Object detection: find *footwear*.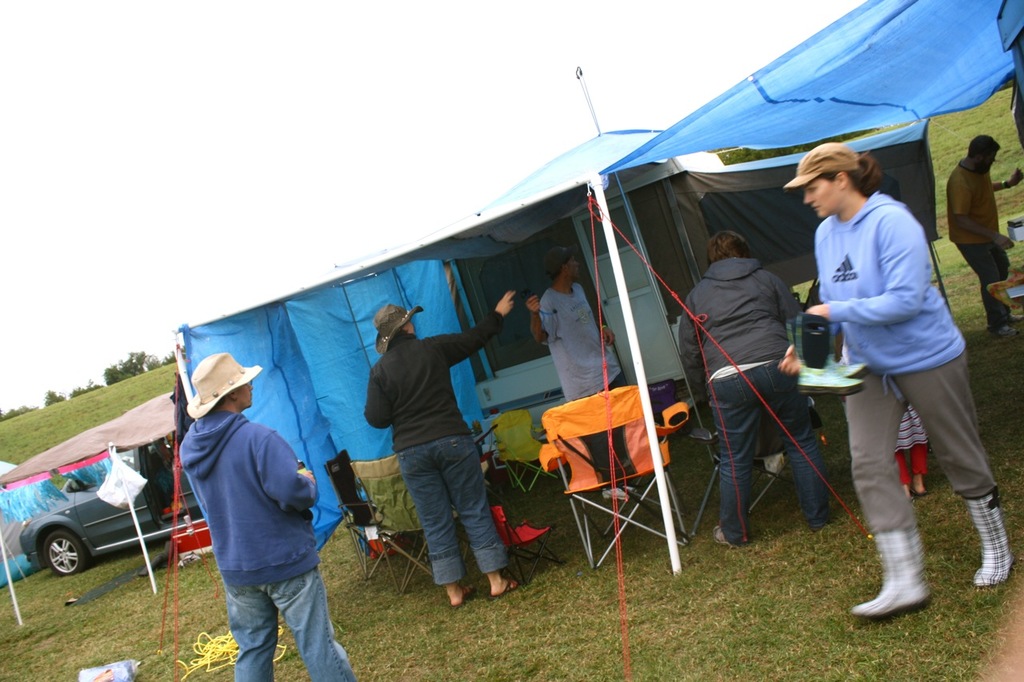
x1=451, y1=581, x2=480, y2=608.
